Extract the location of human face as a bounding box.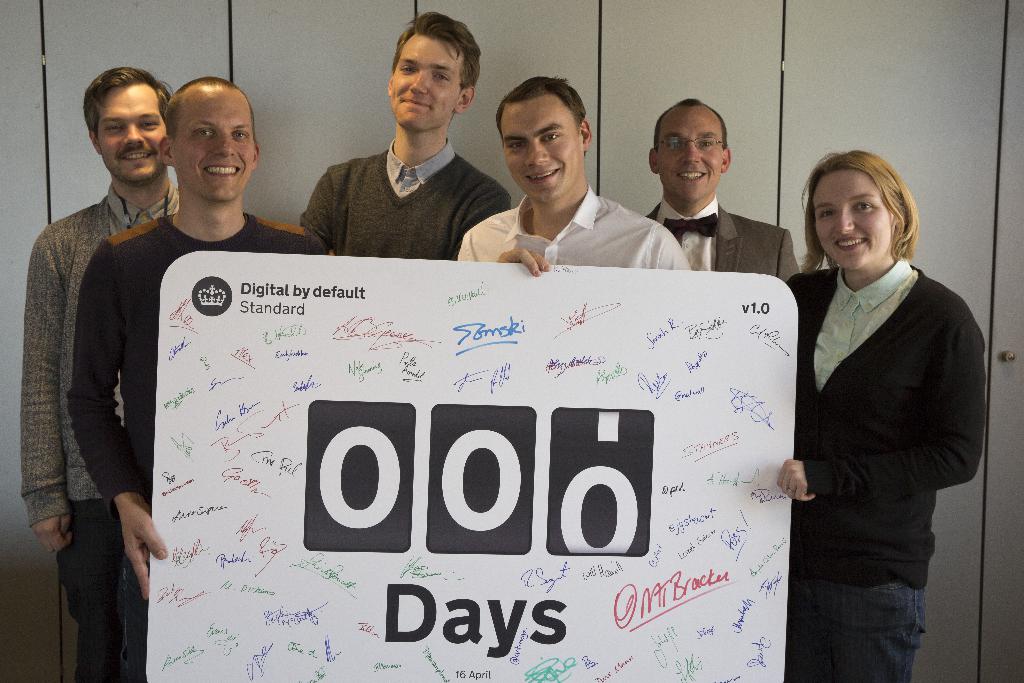
x1=175, y1=88, x2=255, y2=210.
